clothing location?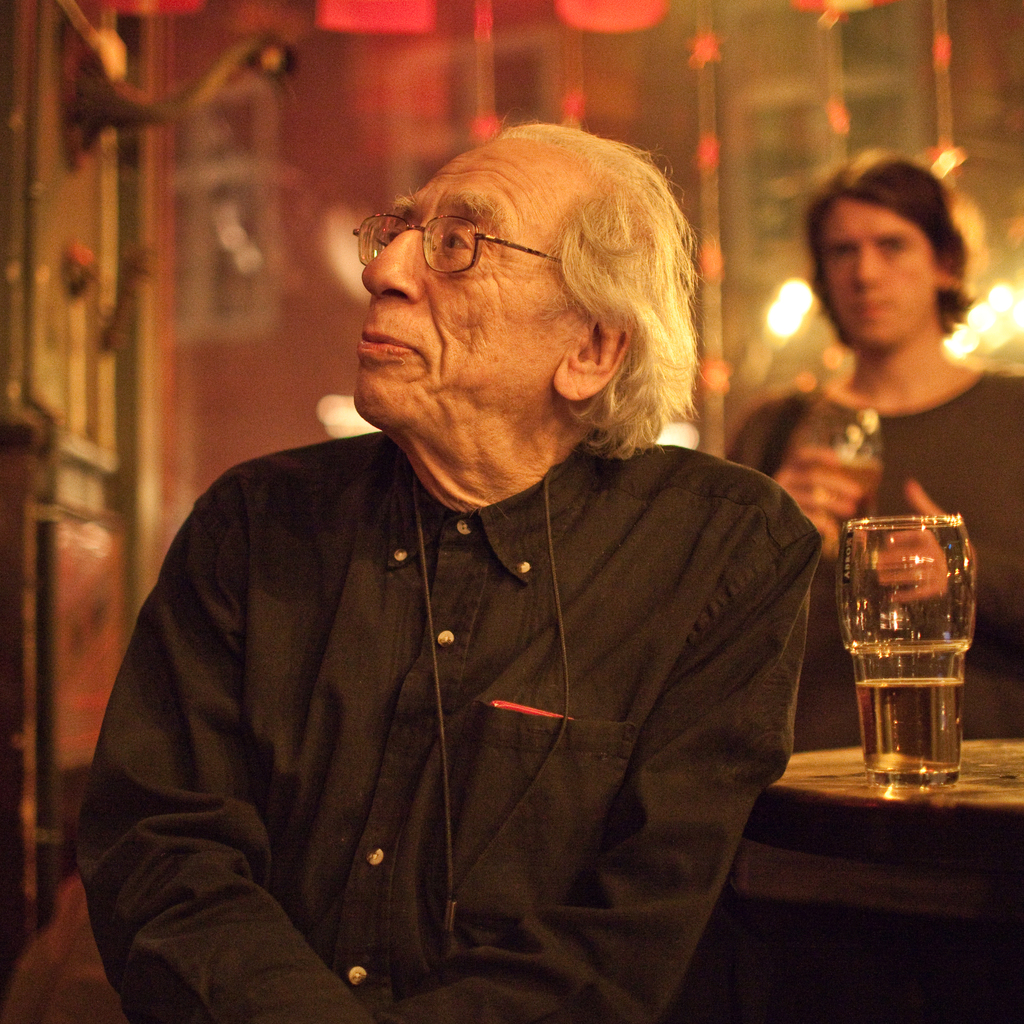
723,361,1023,737
